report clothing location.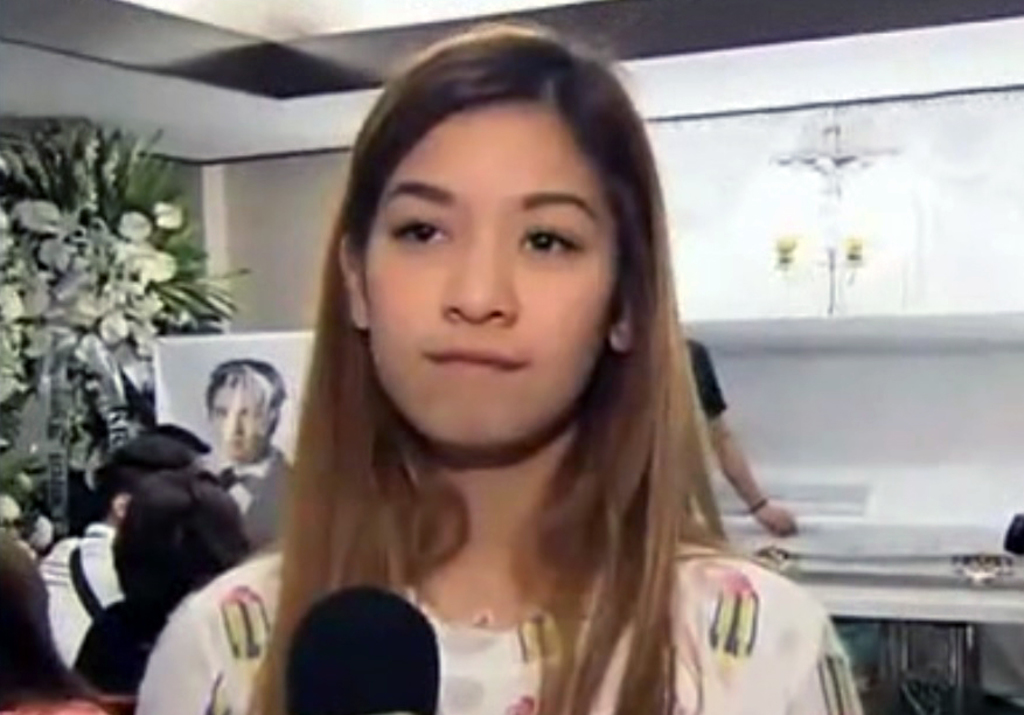
Report: Rect(48, 523, 126, 674).
